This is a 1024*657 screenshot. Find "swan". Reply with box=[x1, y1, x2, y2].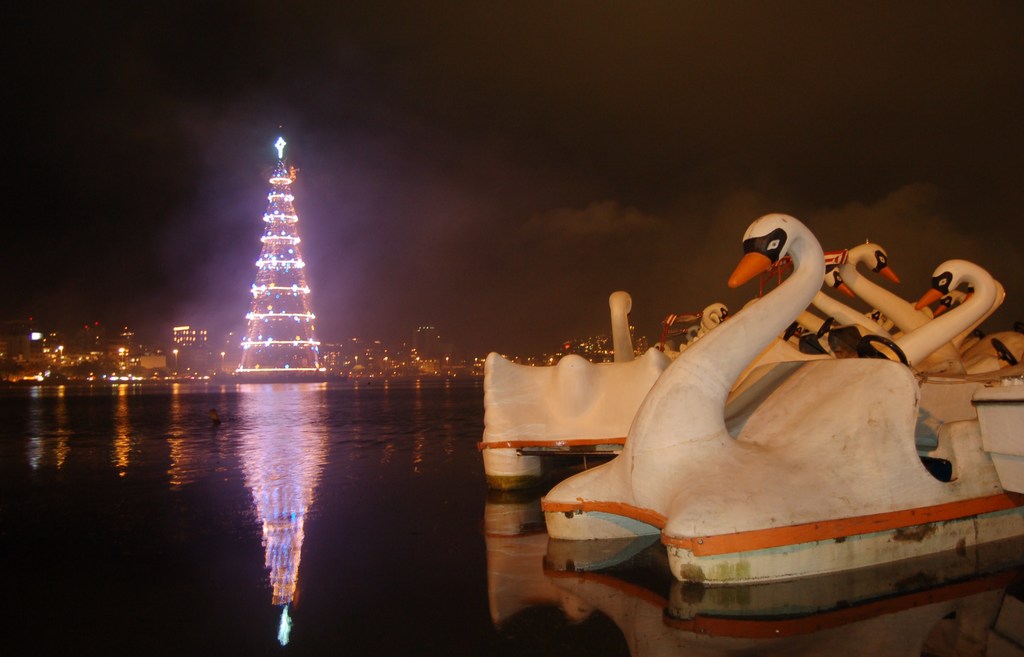
box=[477, 290, 671, 437].
